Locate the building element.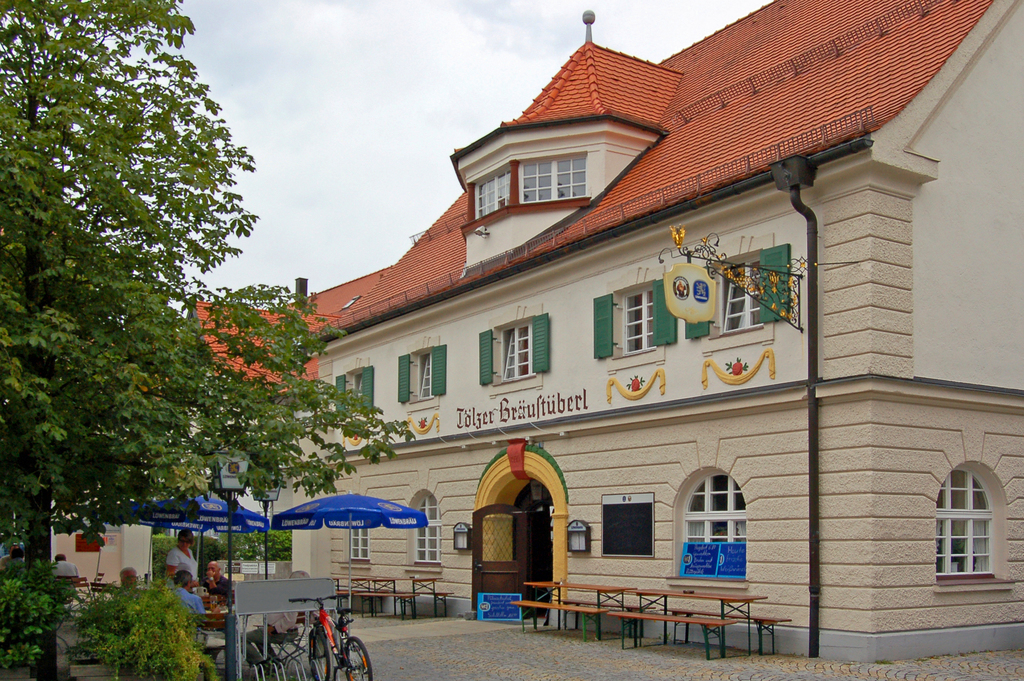
Element bbox: detection(175, 0, 1023, 666).
